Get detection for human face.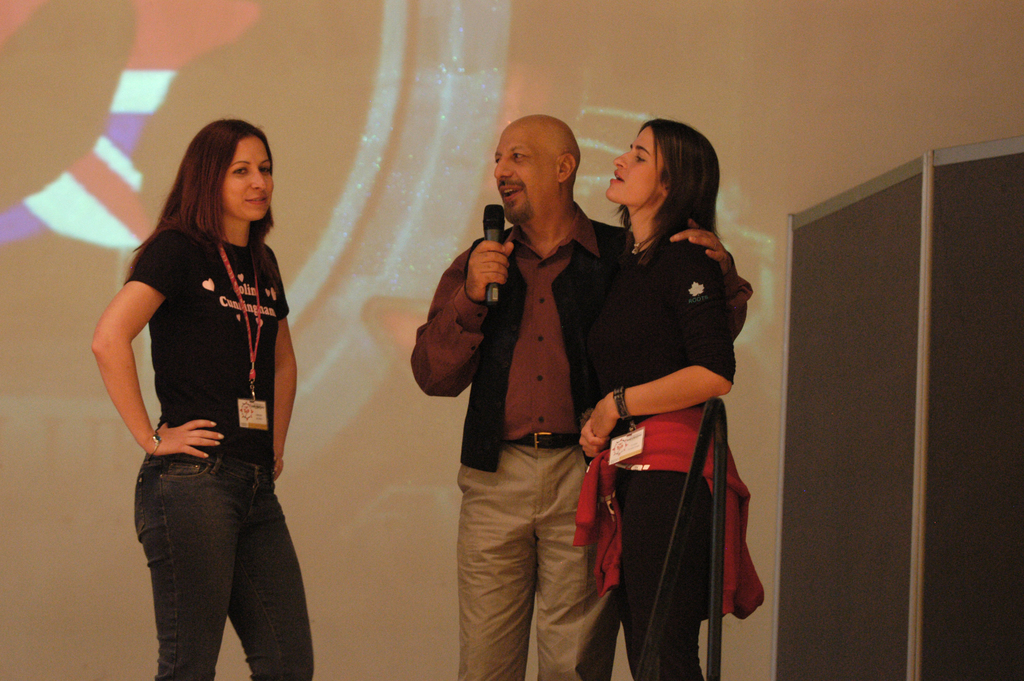
Detection: BBox(220, 136, 274, 224).
